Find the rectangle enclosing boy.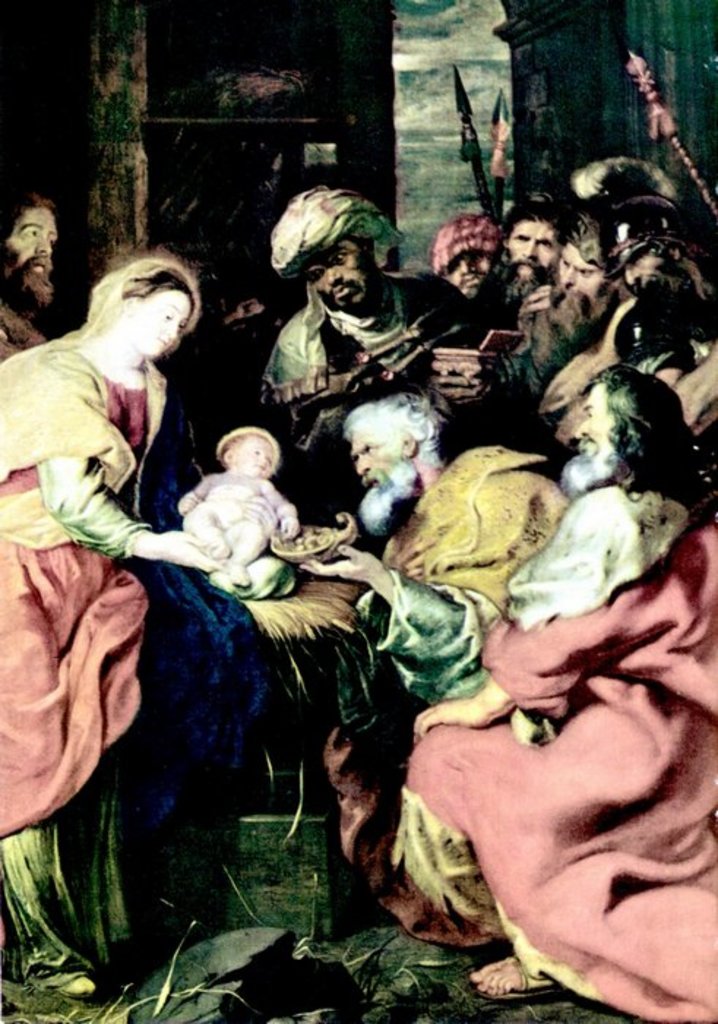
174,429,303,584.
